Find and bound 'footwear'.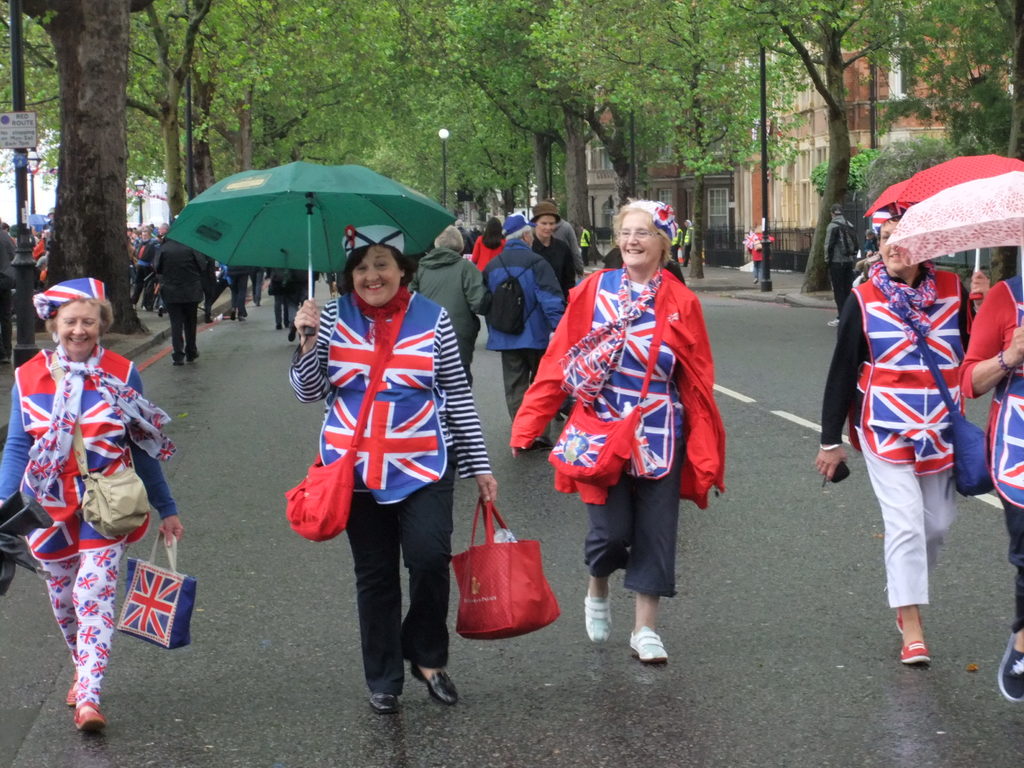
Bound: (893, 609, 922, 638).
